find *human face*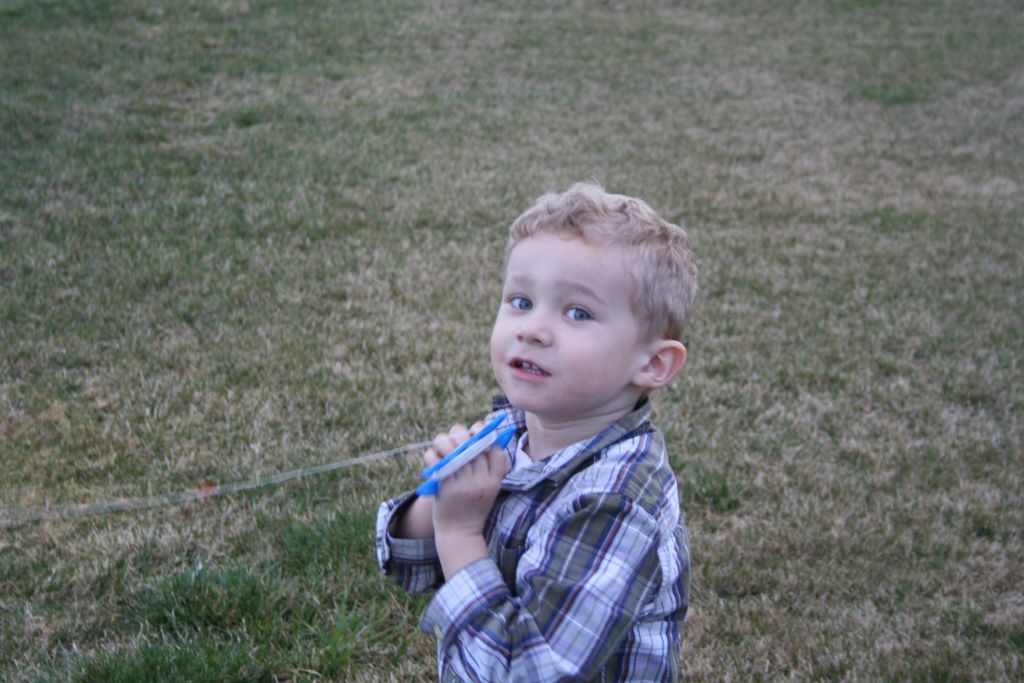
region(488, 224, 639, 407)
